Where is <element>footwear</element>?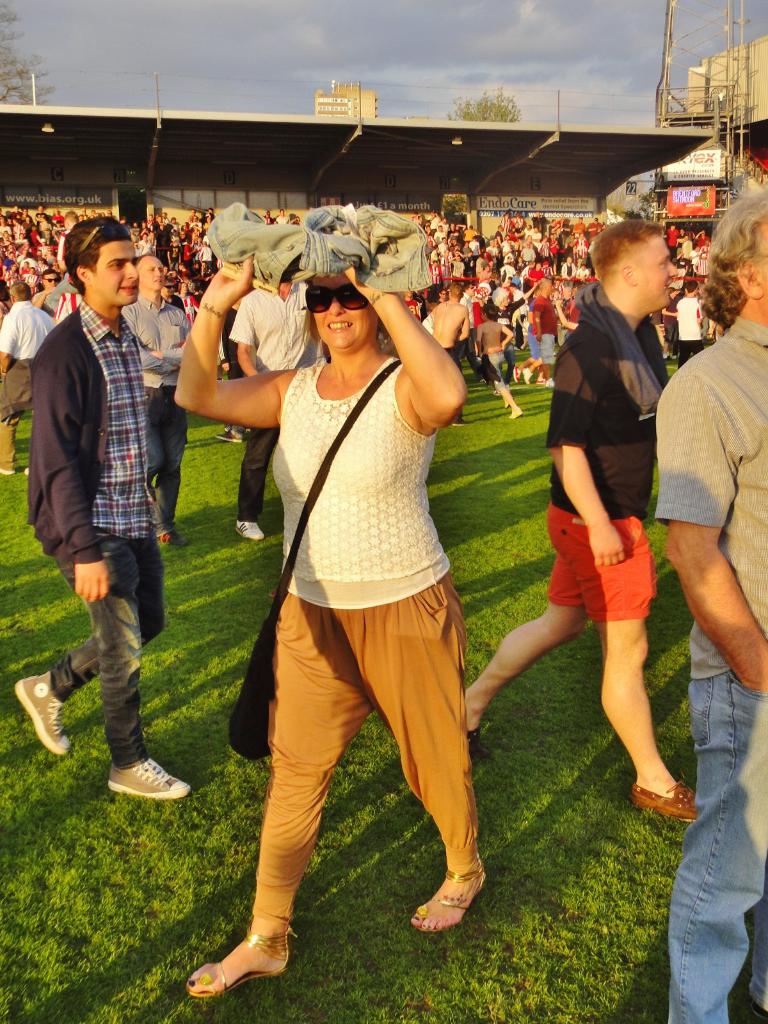
x1=153, y1=531, x2=195, y2=550.
